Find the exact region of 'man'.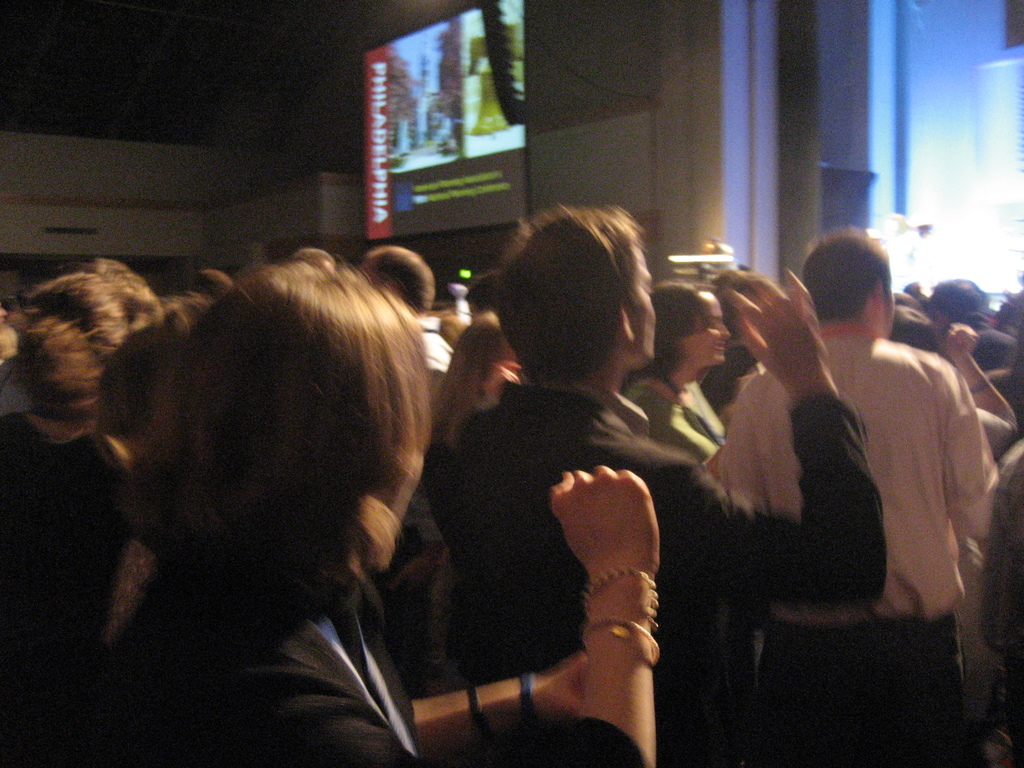
Exact region: 689/222/1005/733.
